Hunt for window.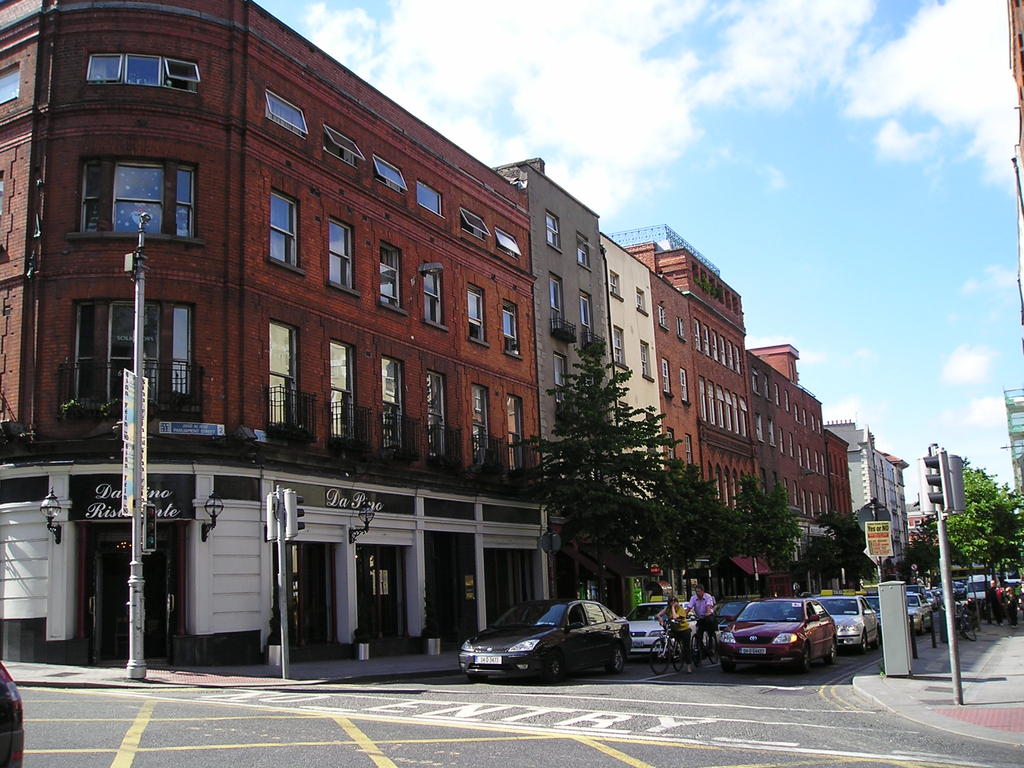
Hunted down at l=417, t=180, r=446, b=216.
